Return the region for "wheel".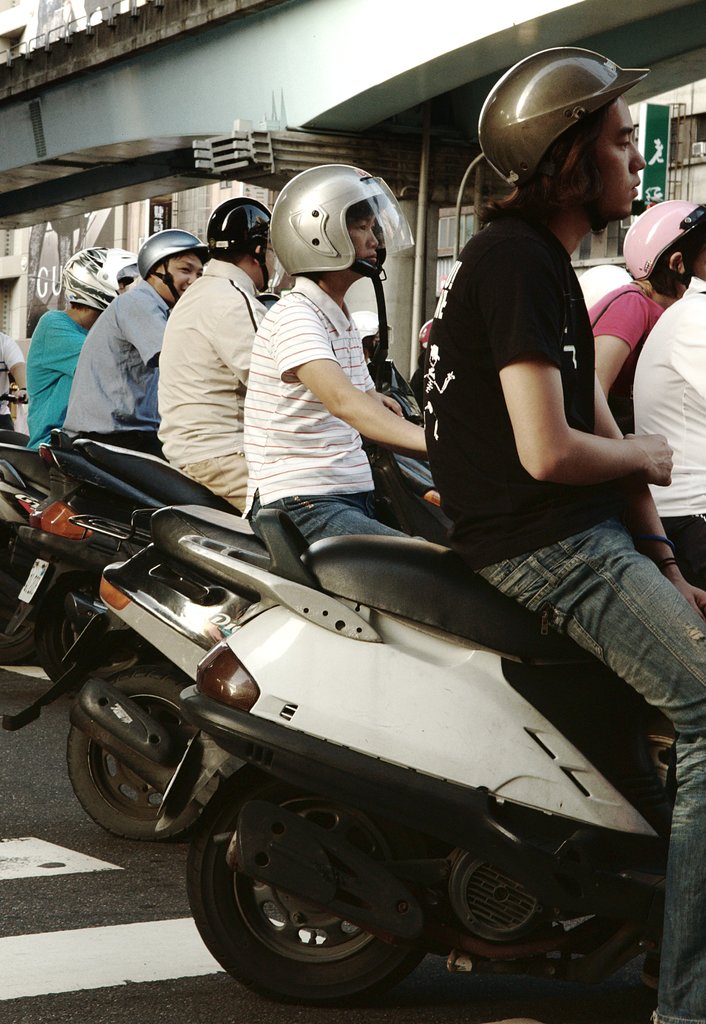
185:766:433:1007.
